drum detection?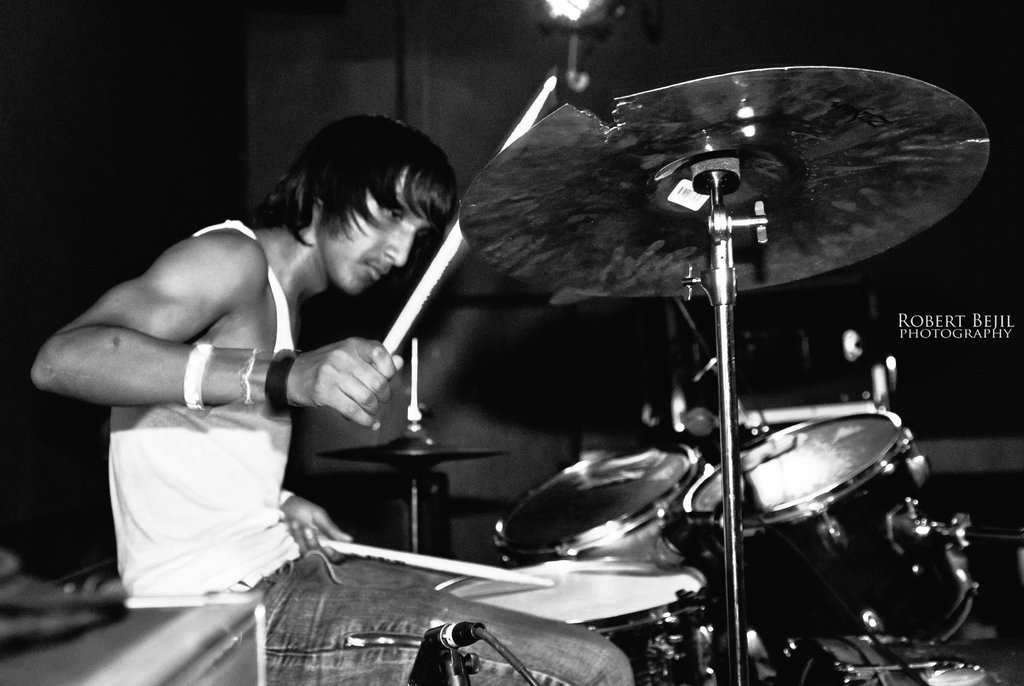
crop(435, 558, 708, 685)
